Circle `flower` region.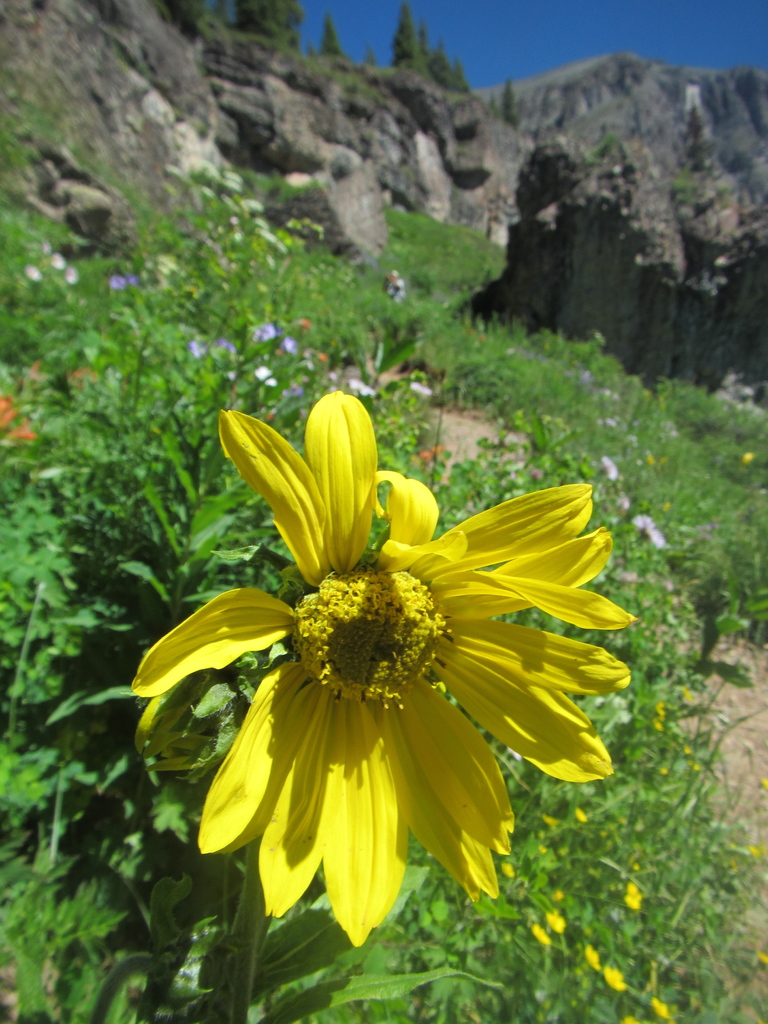
Region: l=622, t=883, r=650, b=915.
